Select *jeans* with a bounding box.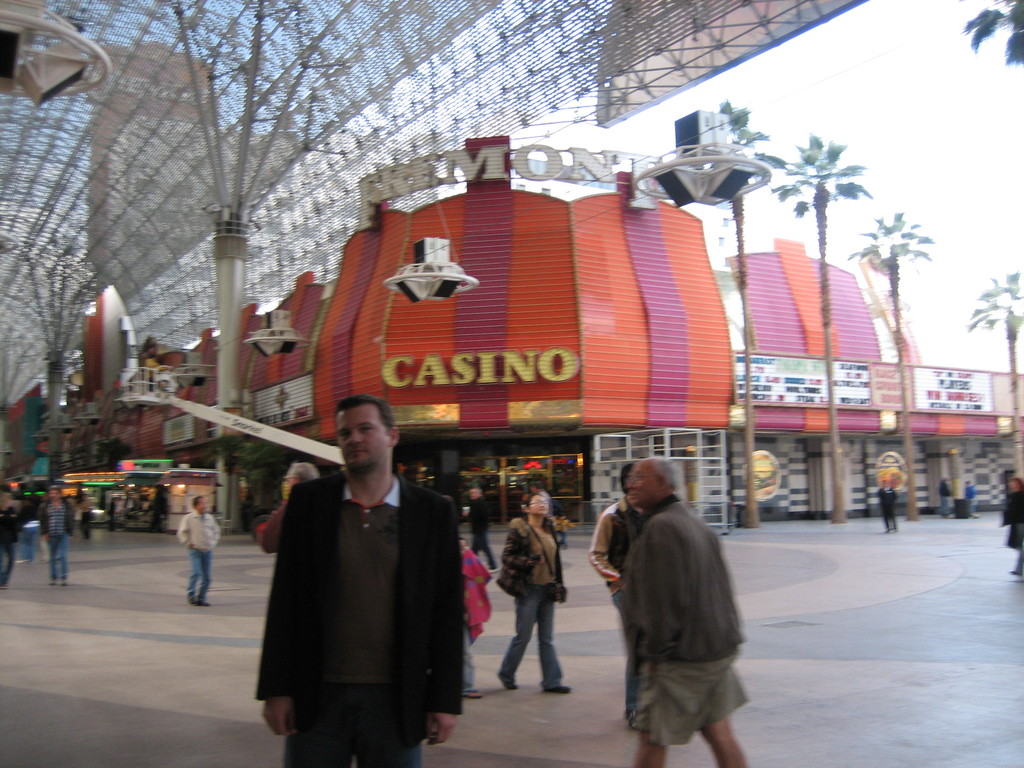
box=[191, 548, 212, 601].
